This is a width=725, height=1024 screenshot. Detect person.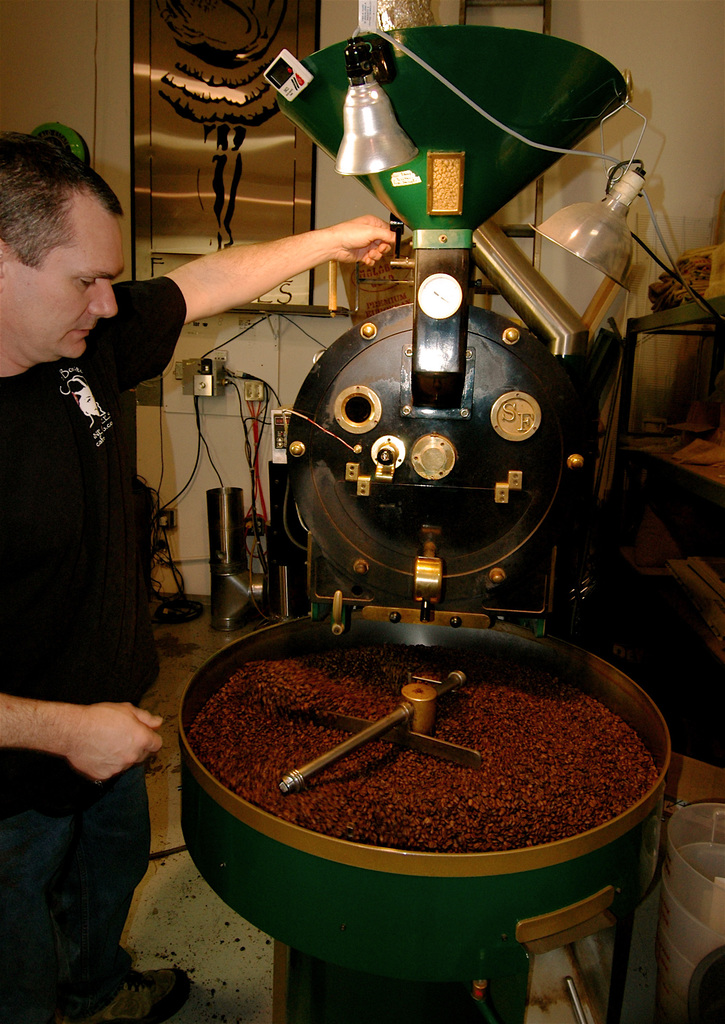
{"left": 7, "top": 169, "right": 186, "bottom": 964}.
